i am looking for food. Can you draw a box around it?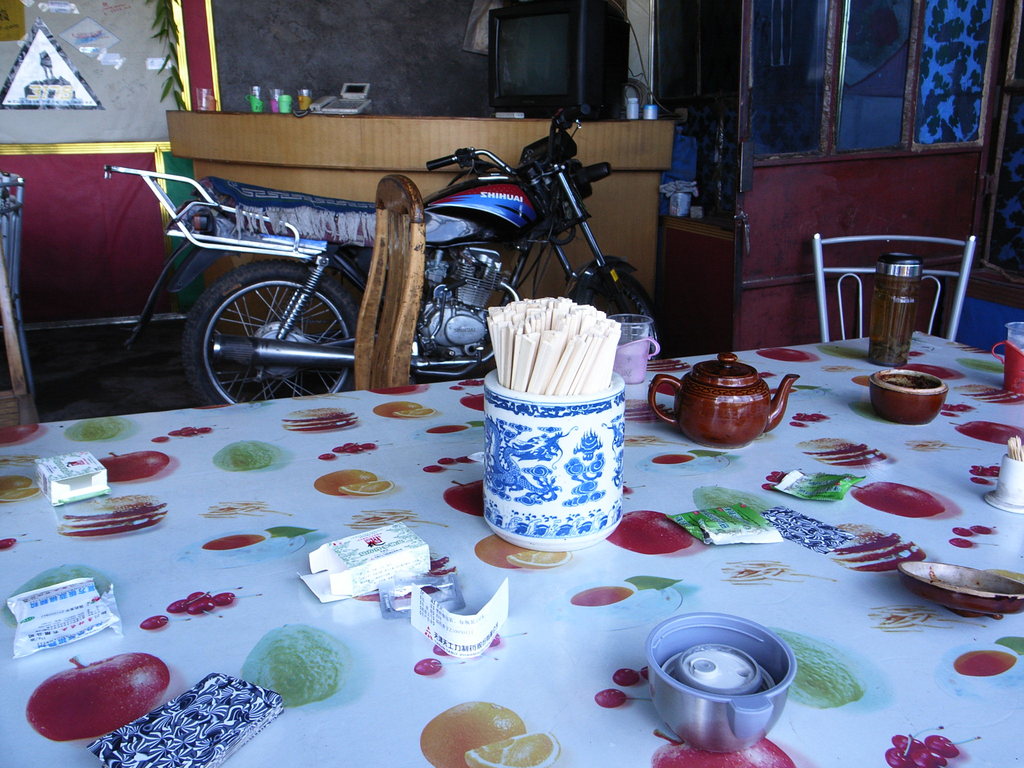
Sure, the bounding box is 611, 668, 637, 683.
